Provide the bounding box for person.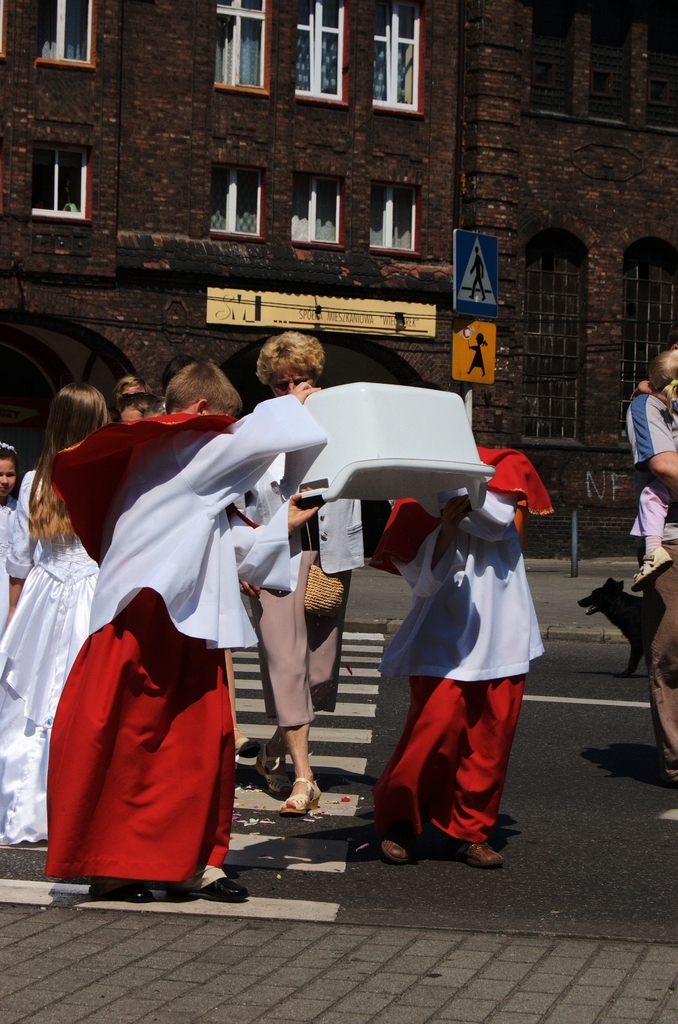
crop(366, 450, 554, 879).
